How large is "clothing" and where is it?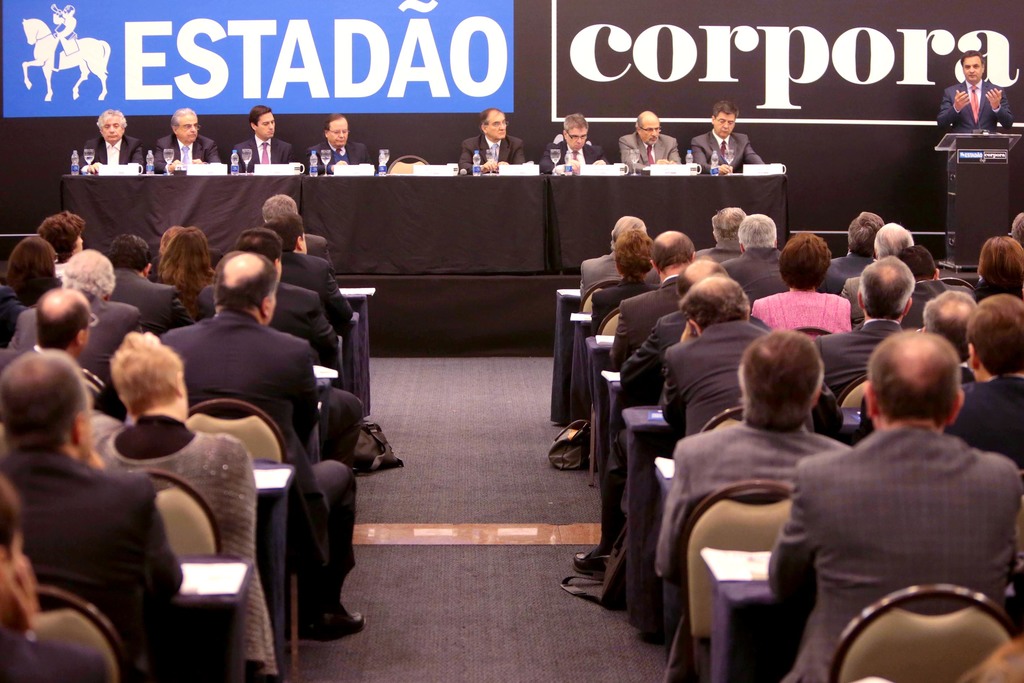
Bounding box: {"x1": 692, "y1": 132, "x2": 760, "y2": 172}.
